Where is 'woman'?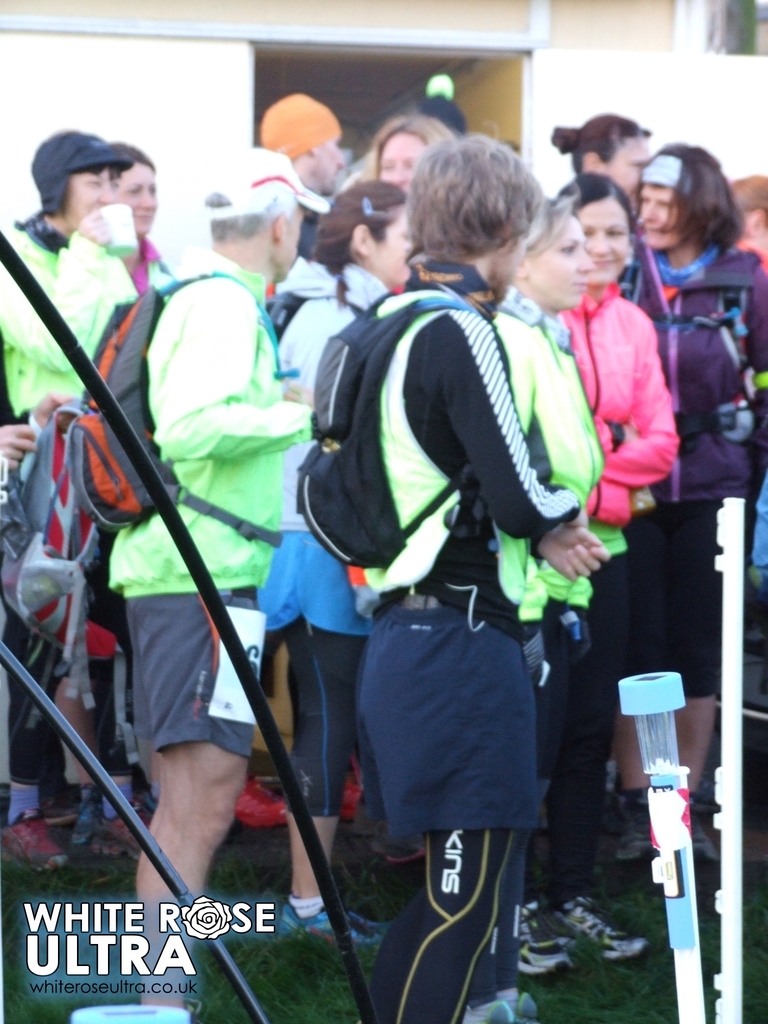
Rect(0, 127, 140, 428).
